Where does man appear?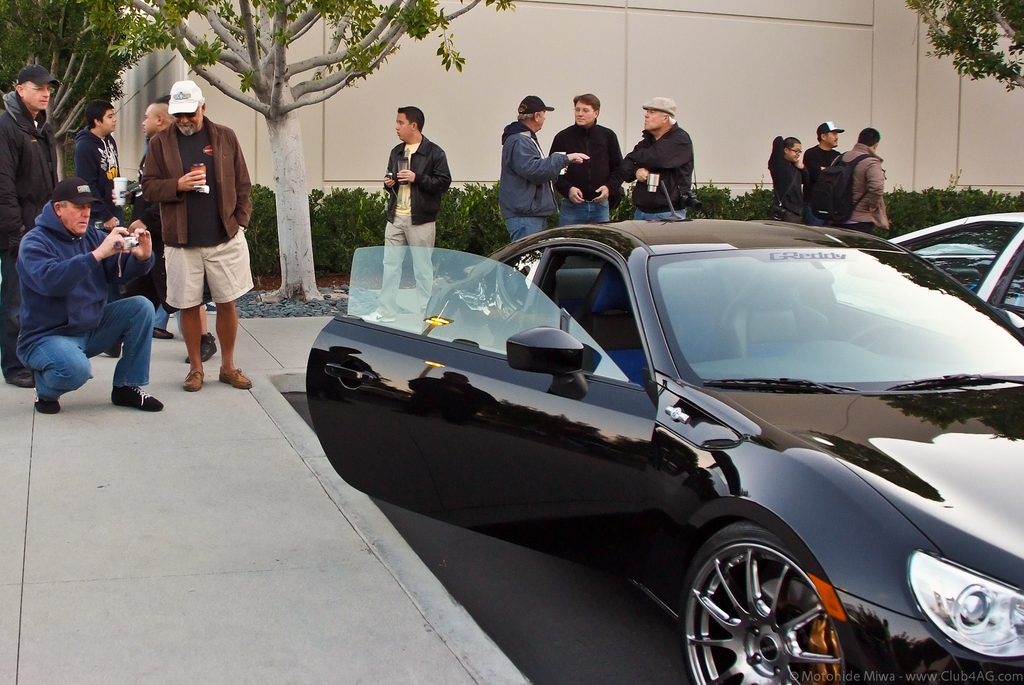
Appears at box(67, 97, 120, 213).
